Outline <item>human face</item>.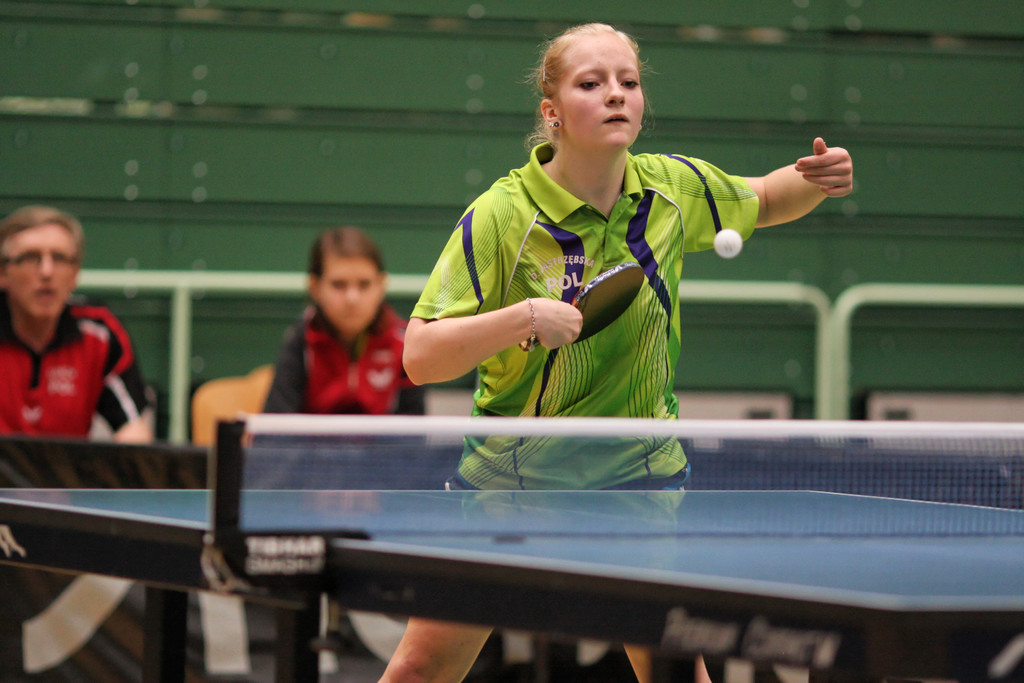
Outline: BBox(563, 33, 645, 140).
